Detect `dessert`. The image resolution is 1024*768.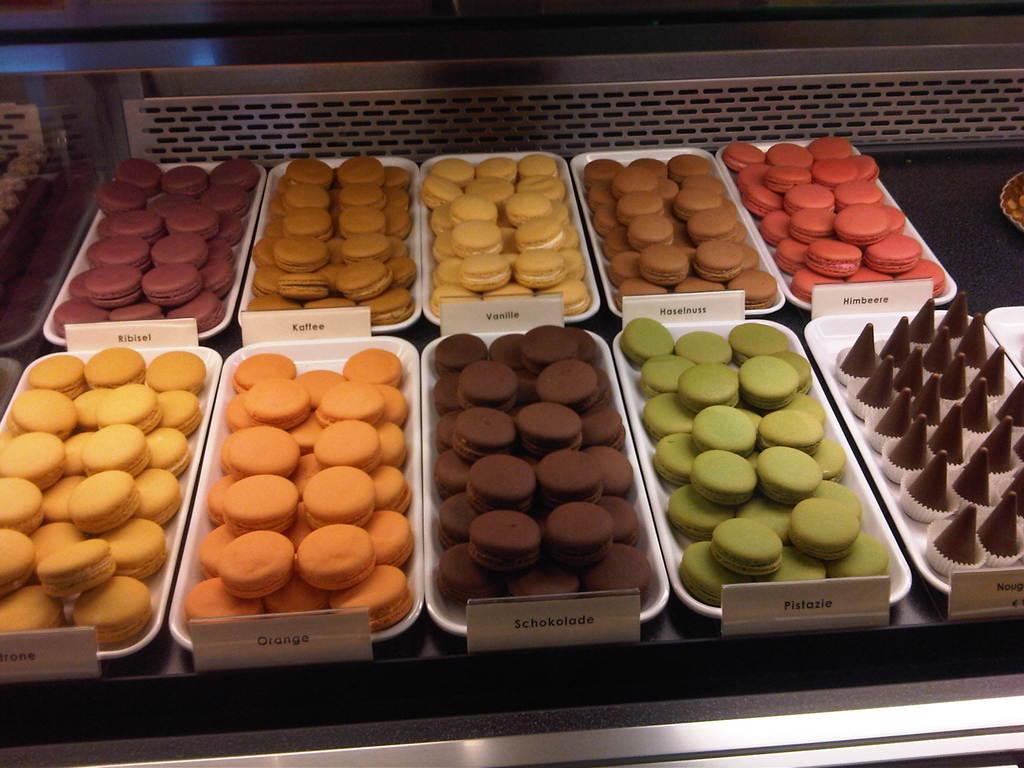
locate(151, 239, 199, 262).
